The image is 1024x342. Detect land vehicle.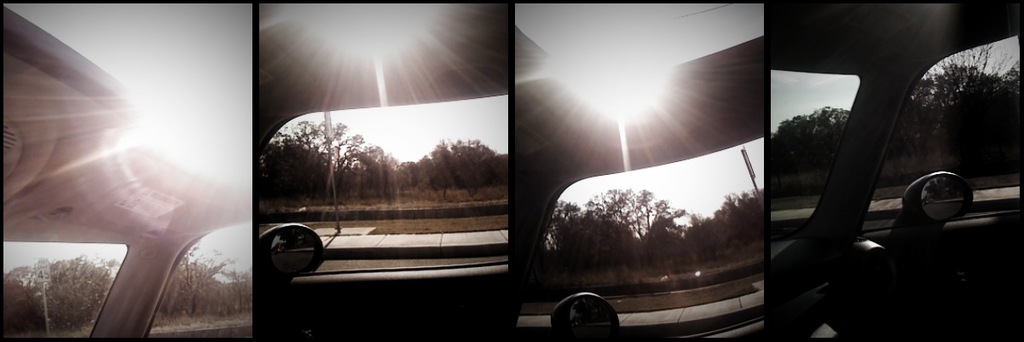
Detection: l=771, t=0, r=1016, b=336.
